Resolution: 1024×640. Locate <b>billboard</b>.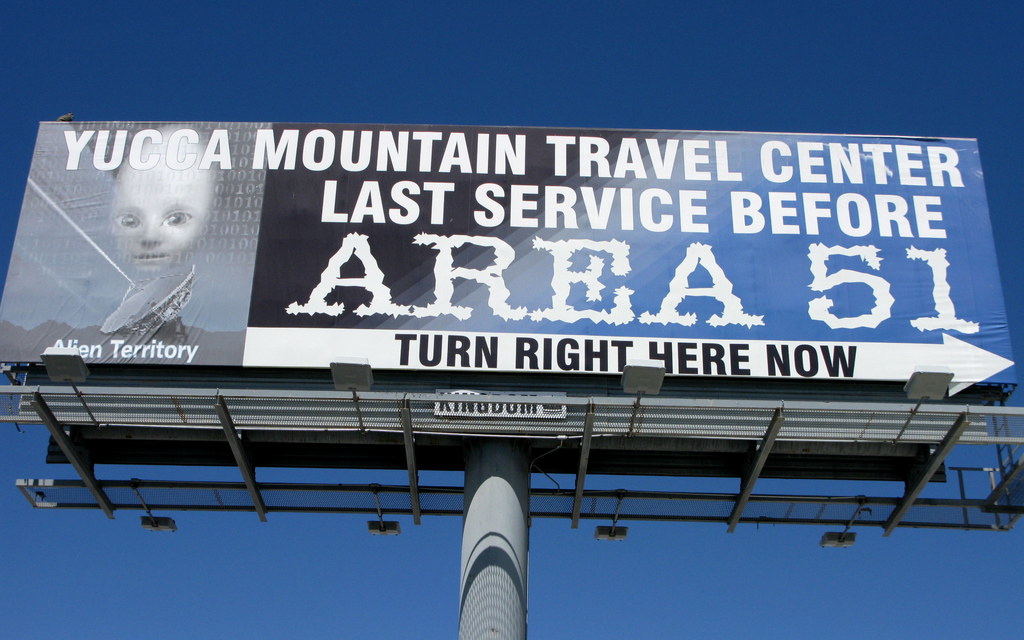
0,123,1018,383.
